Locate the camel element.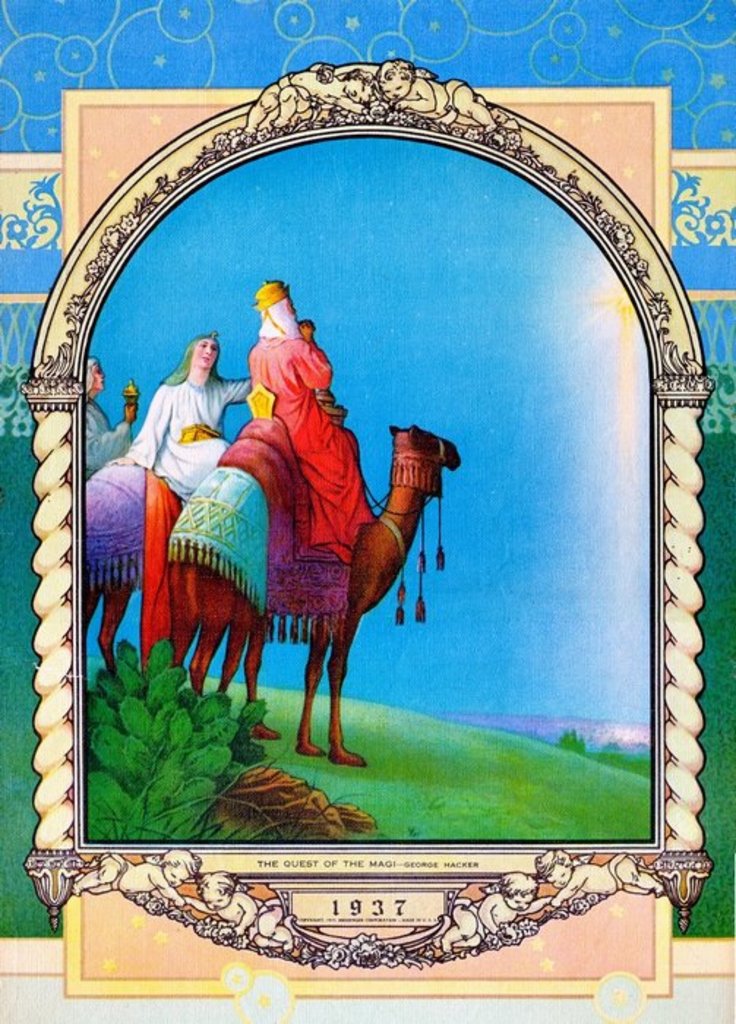
Element bbox: crop(83, 458, 275, 748).
